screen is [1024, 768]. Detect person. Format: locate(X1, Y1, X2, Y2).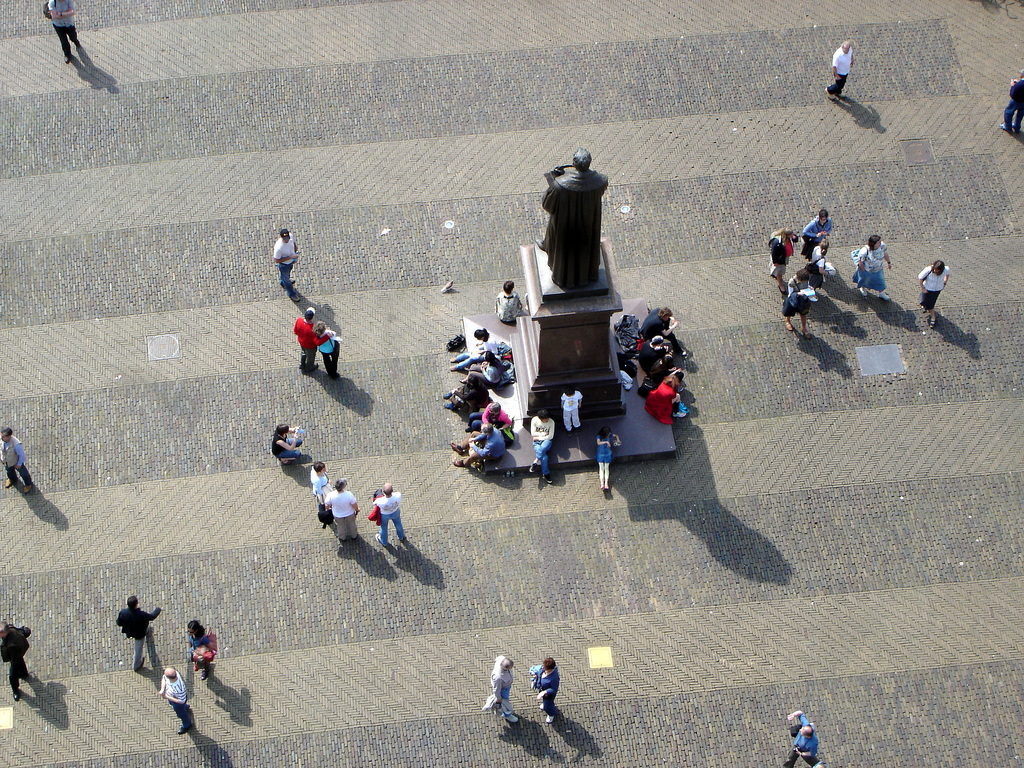
locate(302, 452, 333, 511).
